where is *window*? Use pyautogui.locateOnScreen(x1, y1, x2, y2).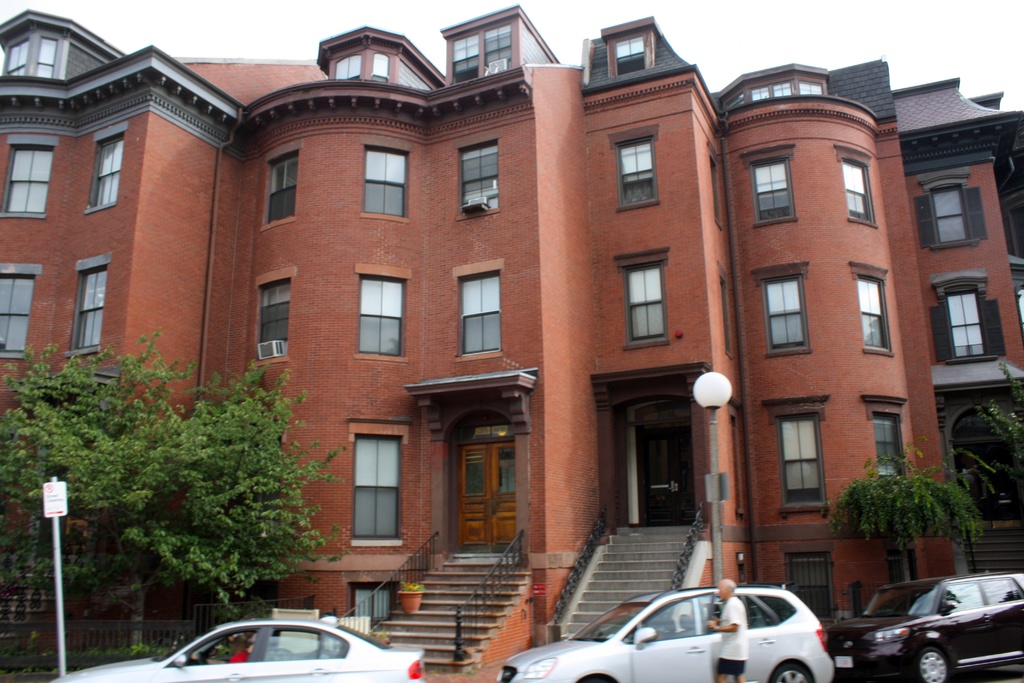
pyautogui.locateOnScreen(262, 277, 302, 343).
